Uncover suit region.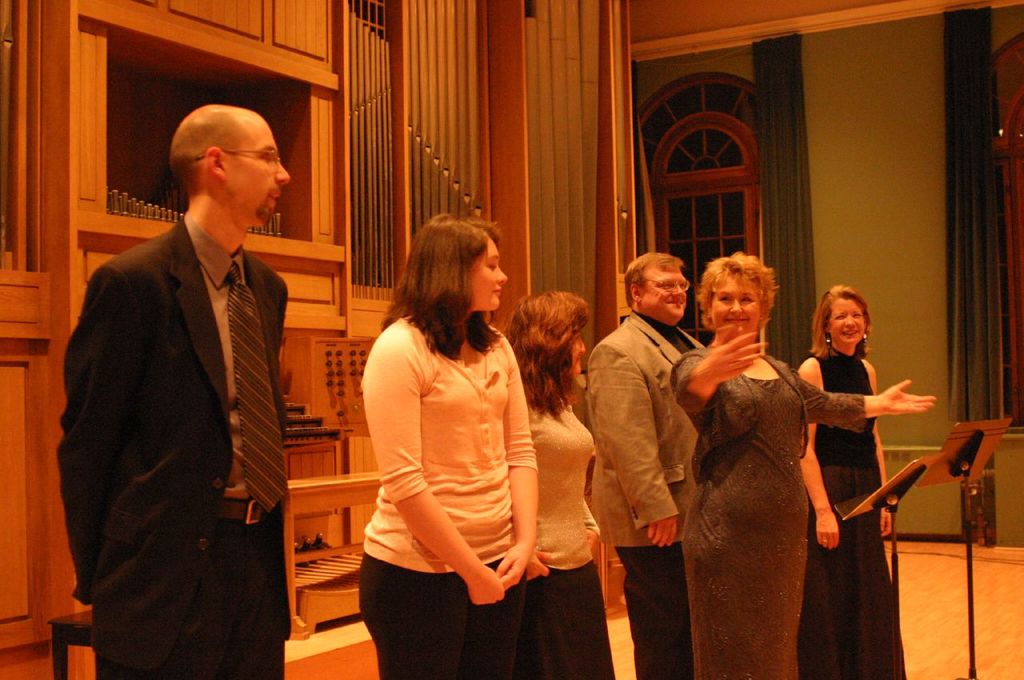
Uncovered: (61,112,314,676).
